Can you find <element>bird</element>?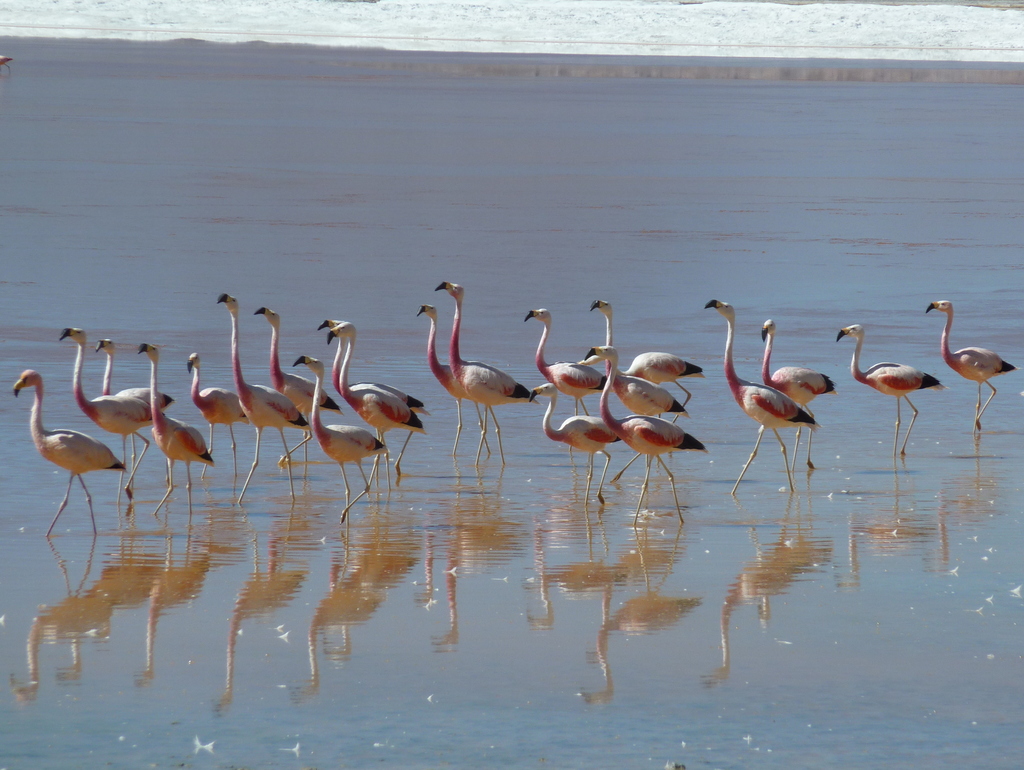
Yes, bounding box: [left=418, top=307, right=499, bottom=471].
